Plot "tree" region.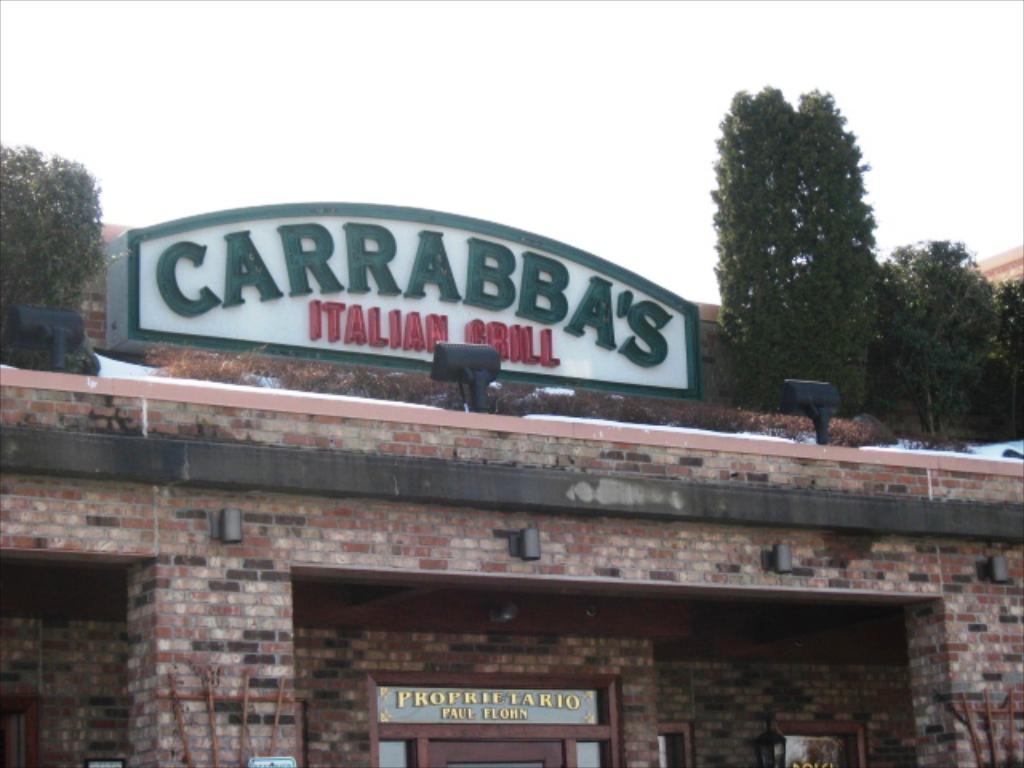
Plotted at <bbox>982, 274, 1022, 443</bbox>.
